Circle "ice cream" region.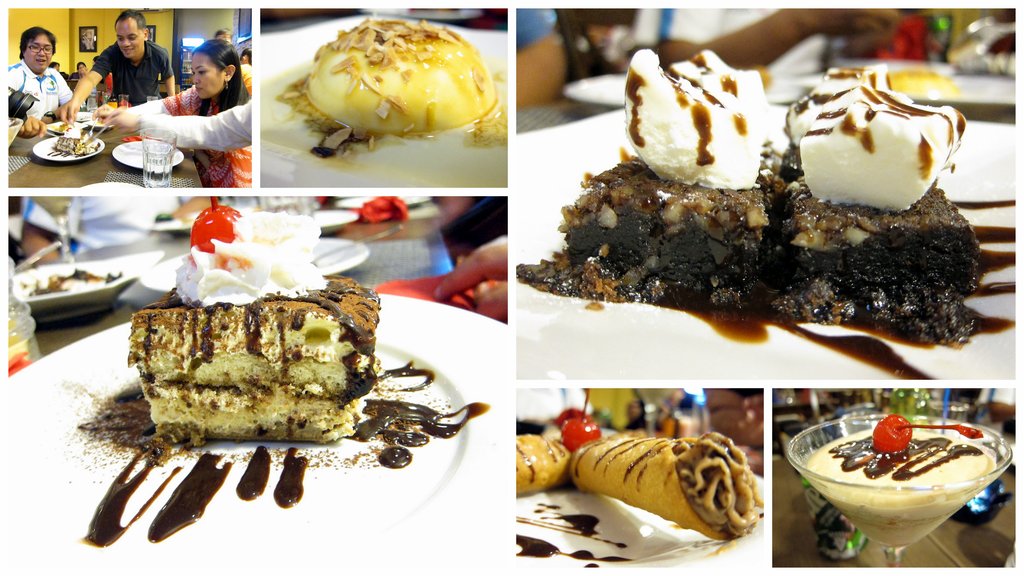
Region: box(627, 49, 770, 188).
